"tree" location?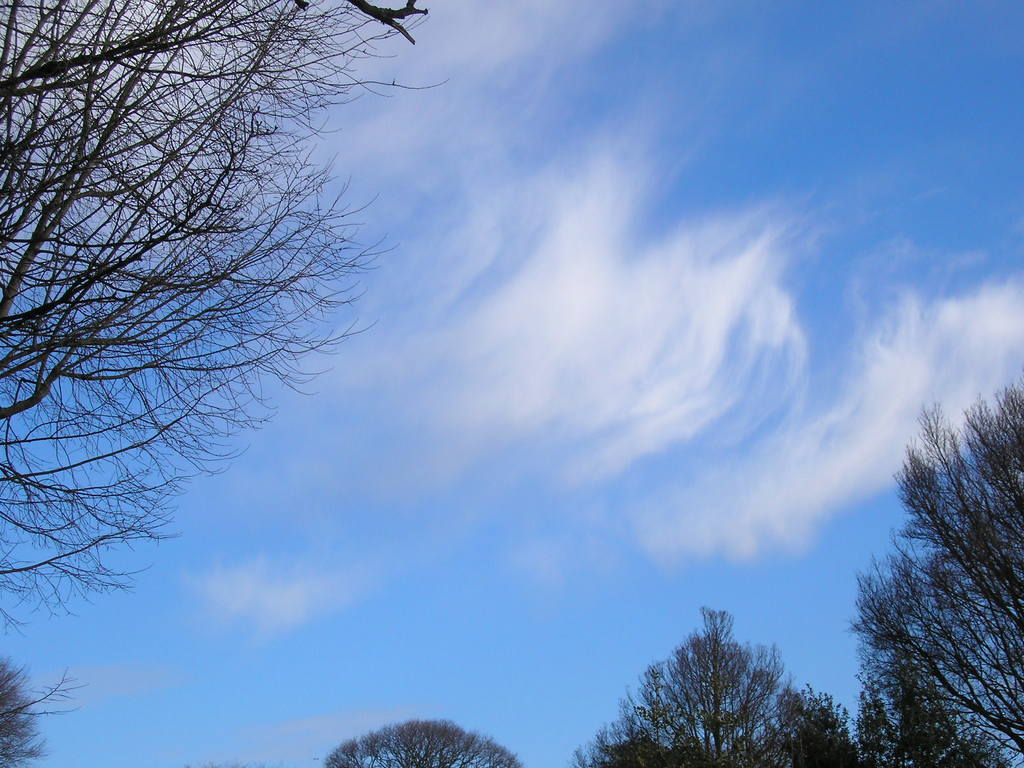
l=853, t=371, r=990, b=746
